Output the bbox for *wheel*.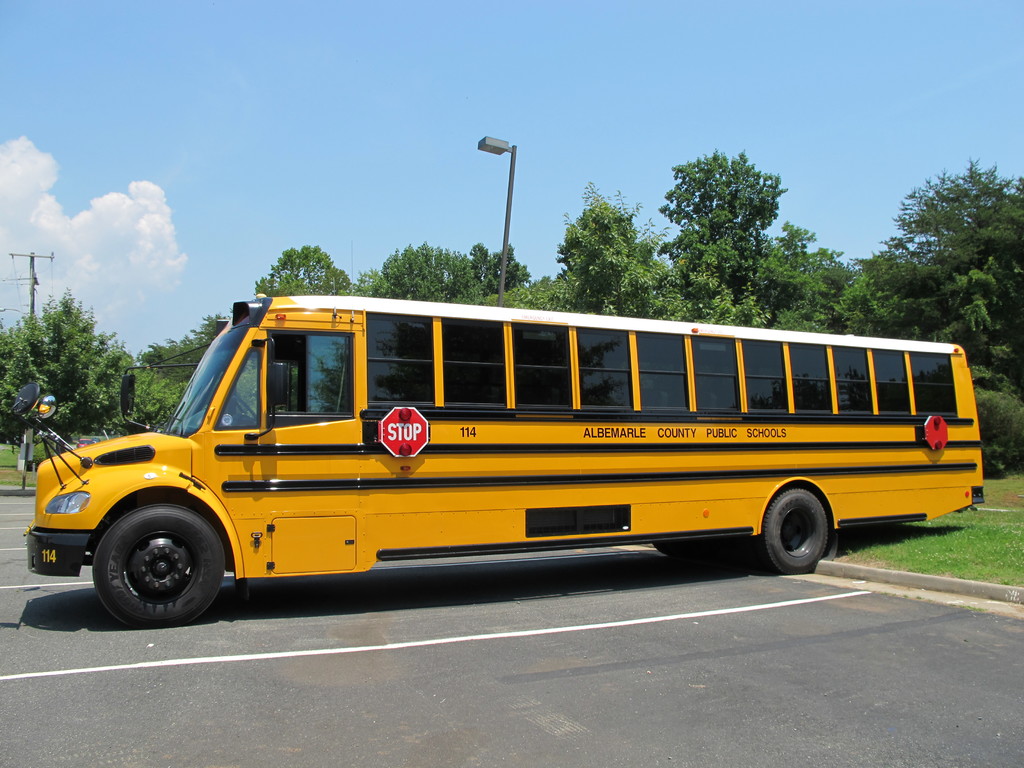
(left=77, top=506, right=231, bottom=618).
